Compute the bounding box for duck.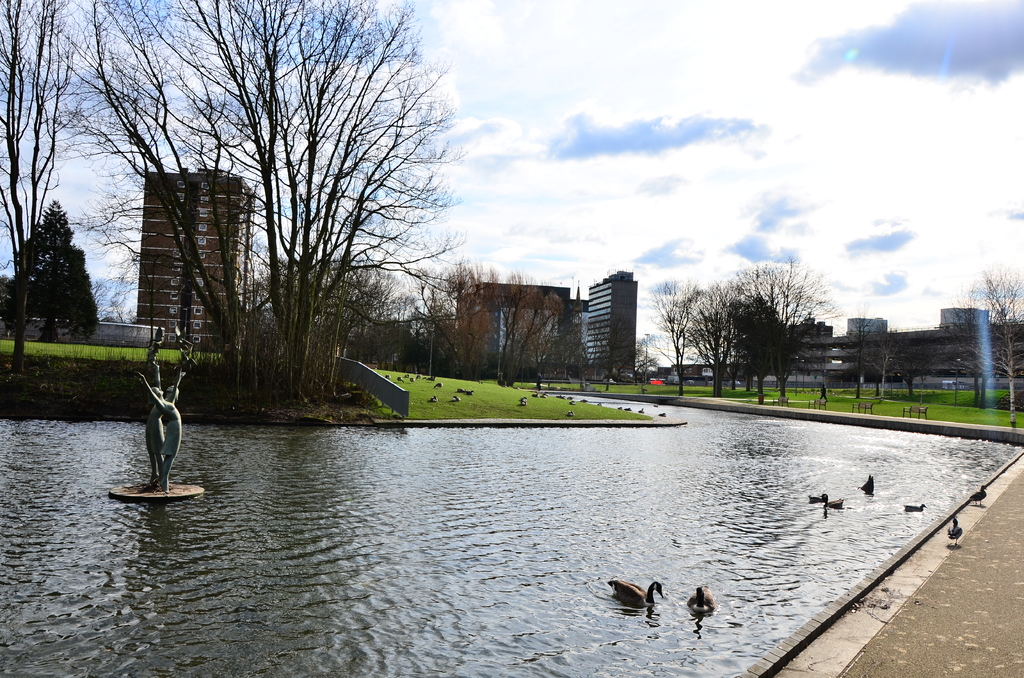
x1=633, y1=407, x2=643, y2=414.
